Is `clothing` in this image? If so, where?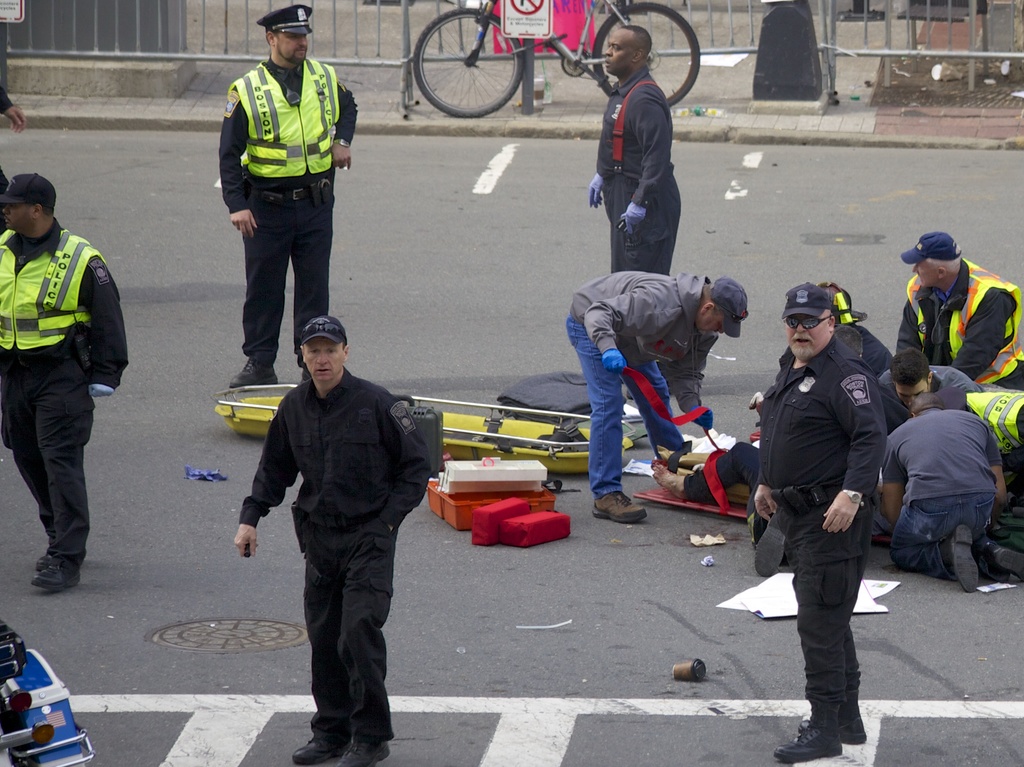
Yes, at [221, 60, 357, 374].
